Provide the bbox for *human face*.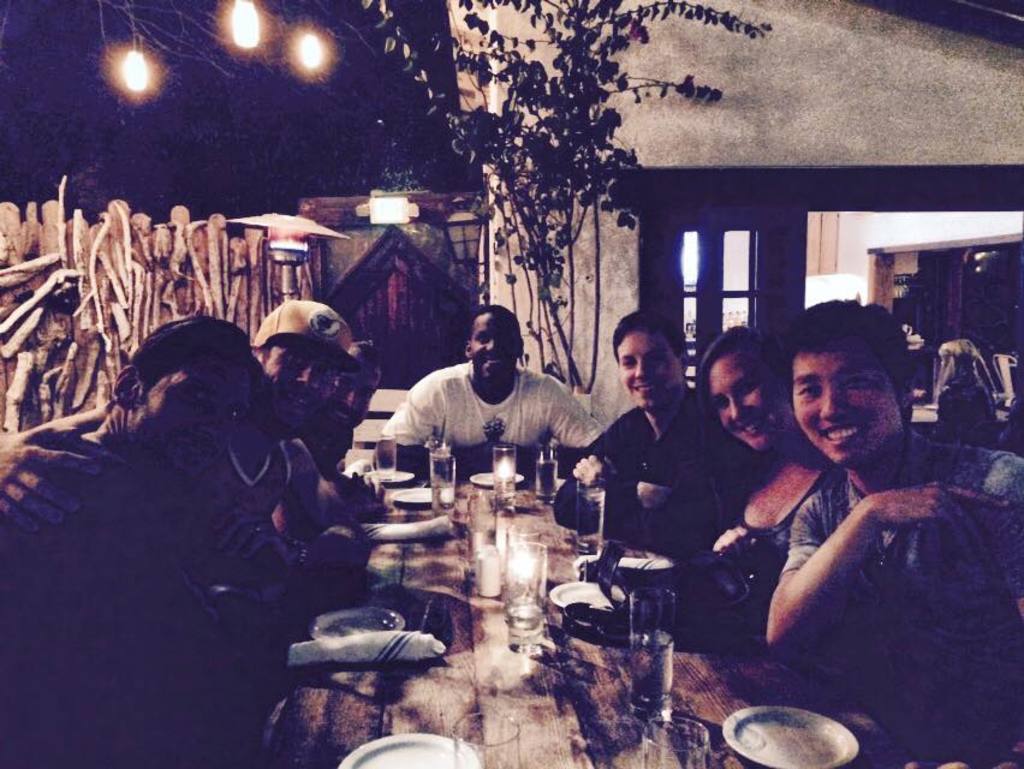
(left=718, top=347, right=785, bottom=445).
